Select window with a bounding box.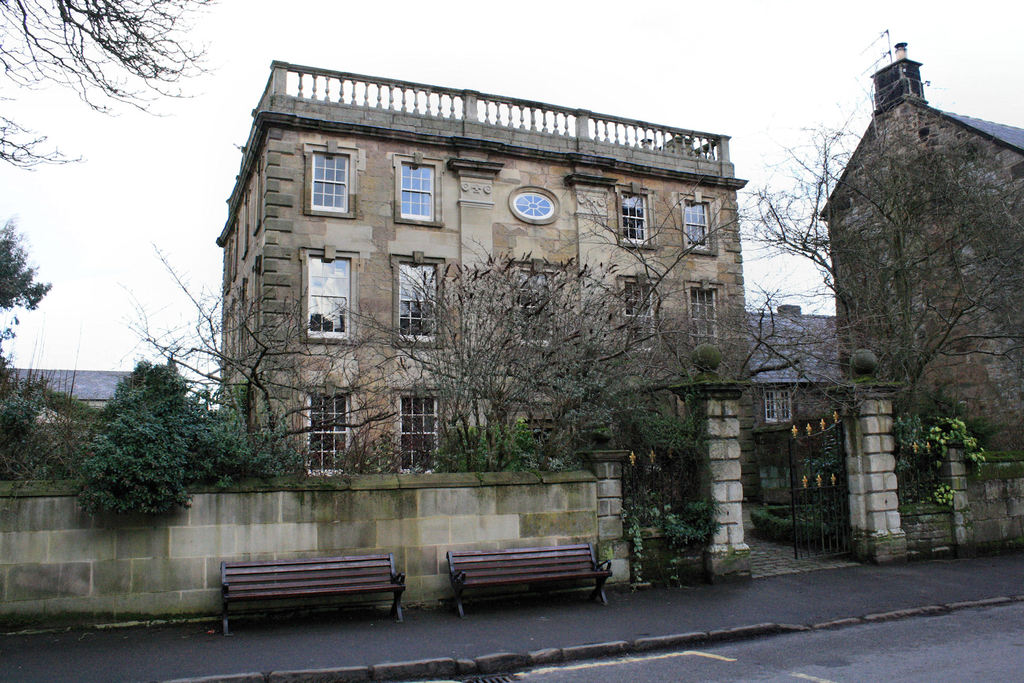
(left=403, top=156, right=435, bottom=217).
